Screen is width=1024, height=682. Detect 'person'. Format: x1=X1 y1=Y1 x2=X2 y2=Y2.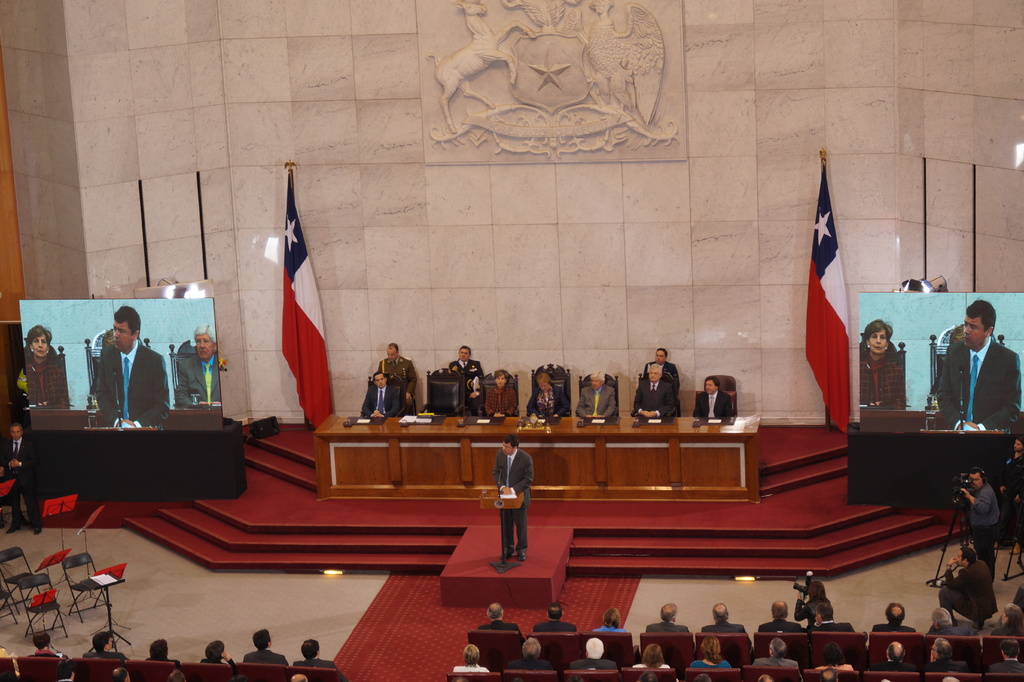
x1=506 y1=637 x2=555 y2=673.
